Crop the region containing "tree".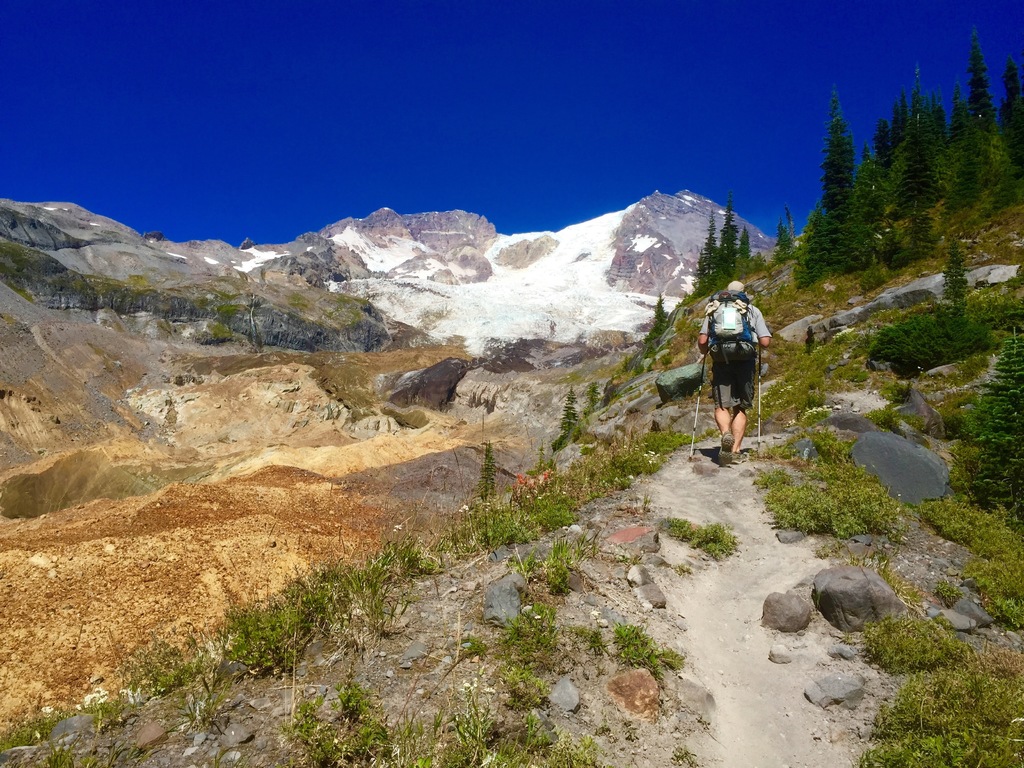
Crop region: BBox(967, 36, 1020, 200).
